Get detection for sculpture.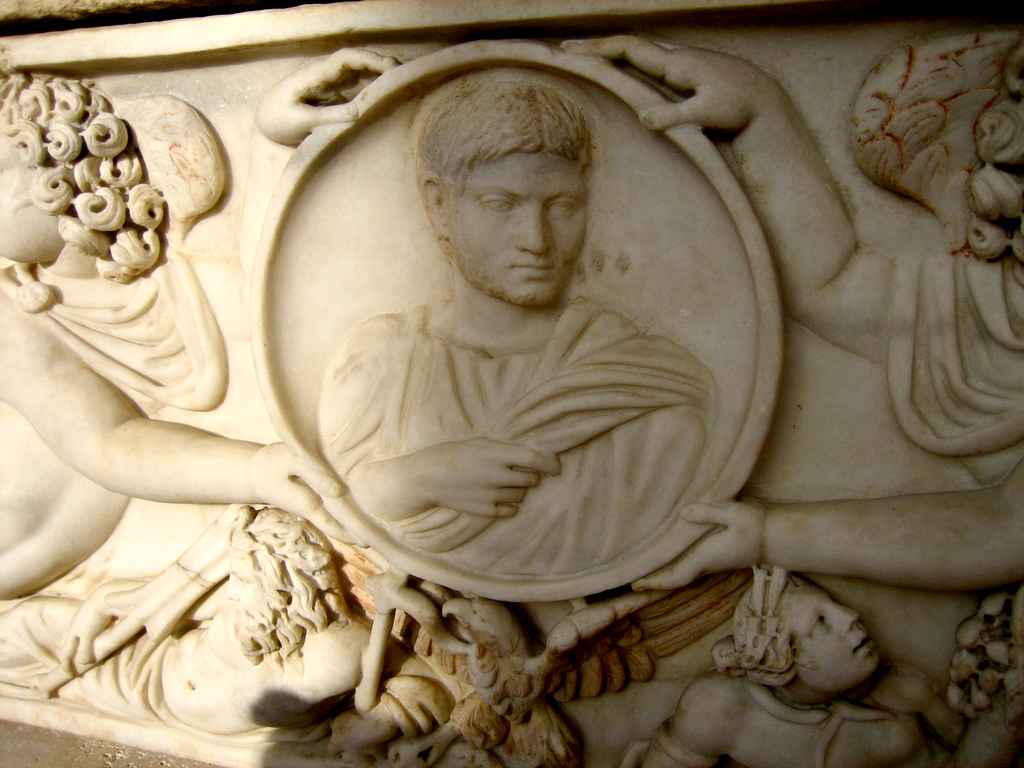
Detection: [559, 42, 1023, 594].
